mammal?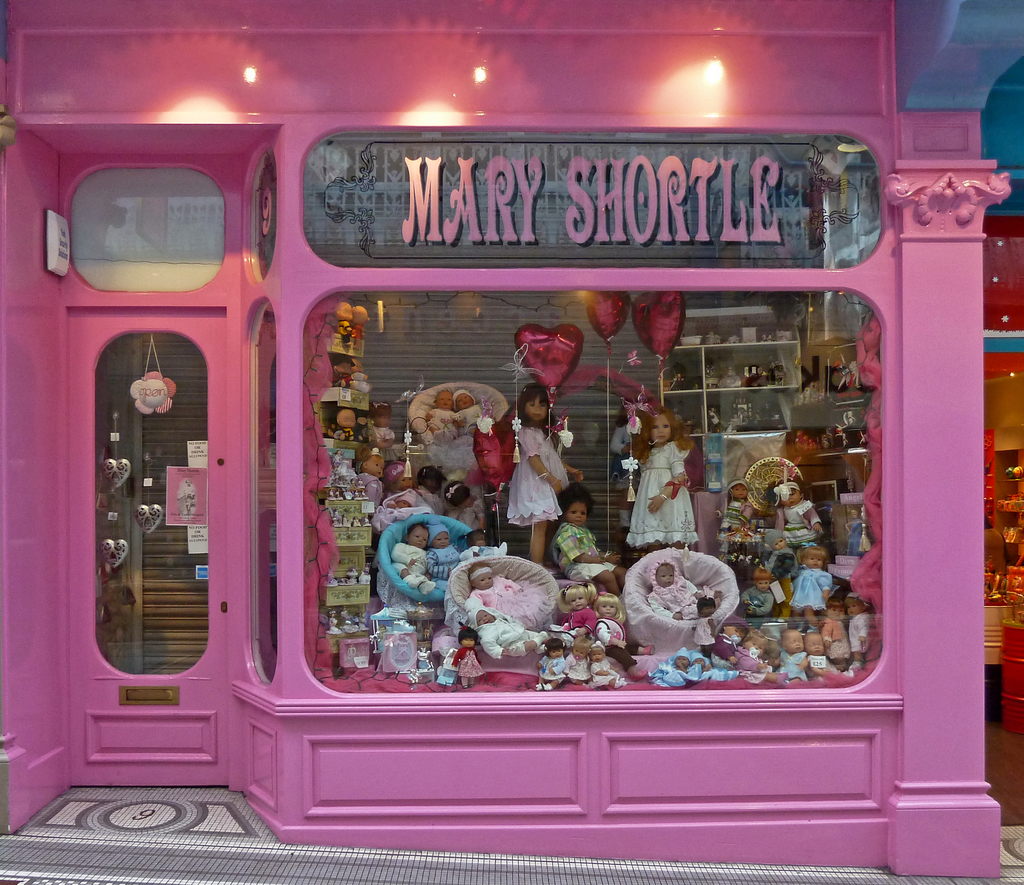
<bbox>502, 380, 582, 562</bbox>
